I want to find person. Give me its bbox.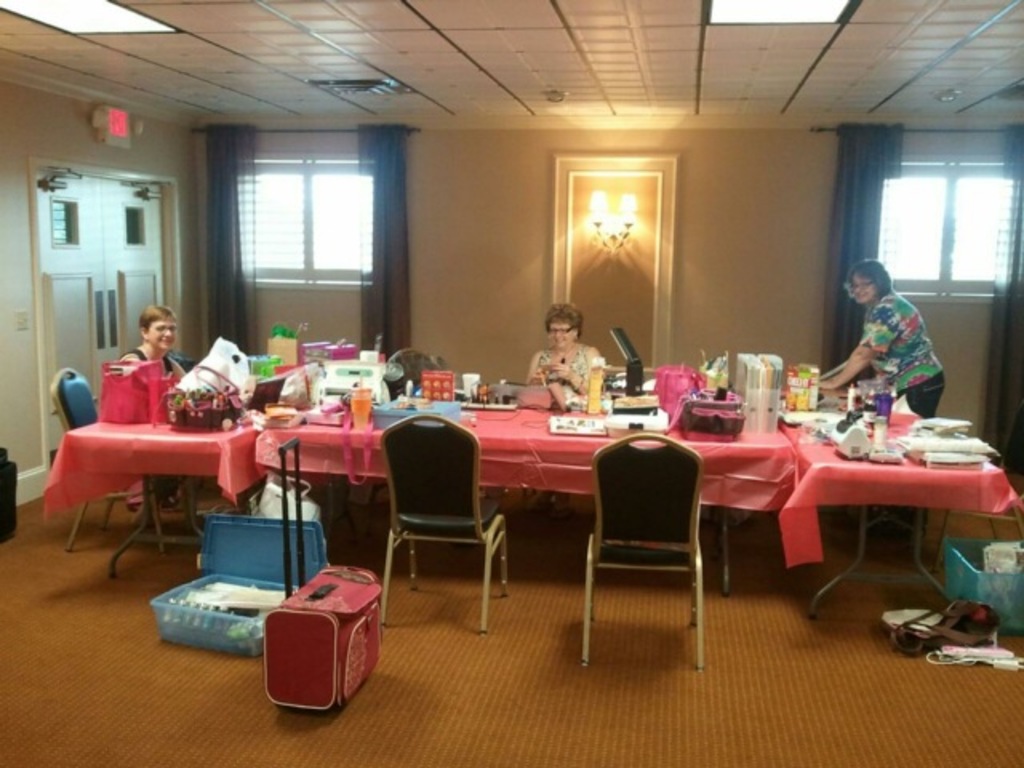
(118,306,187,514).
